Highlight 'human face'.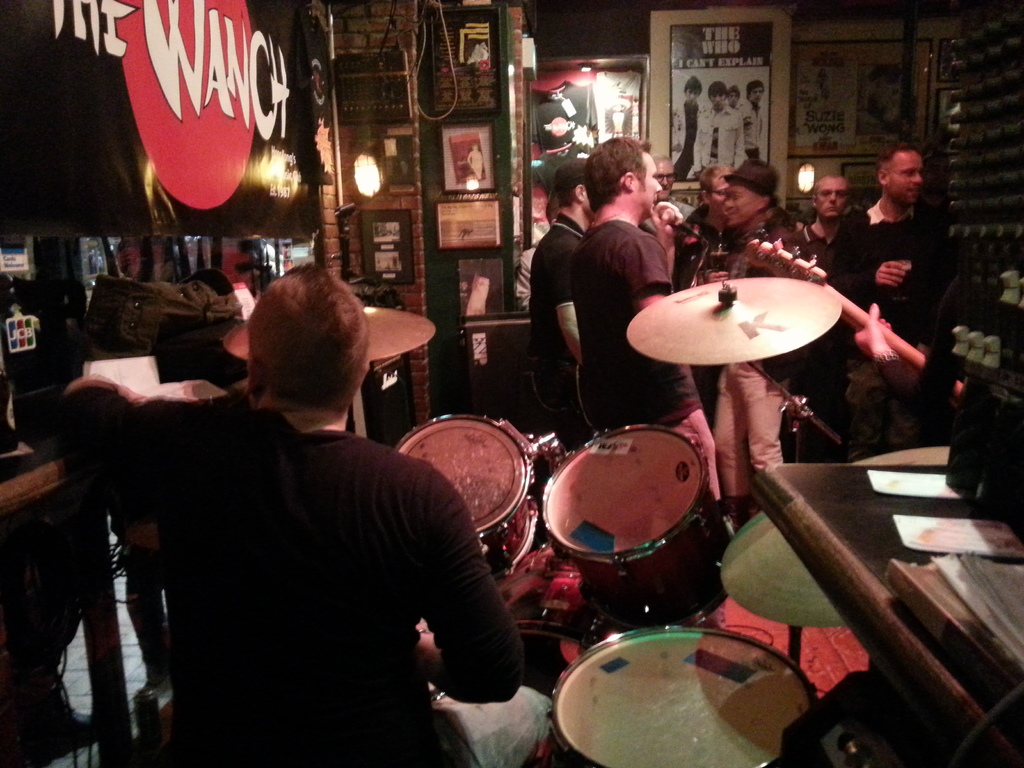
Highlighted region: locate(634, 151, 664, 216).
